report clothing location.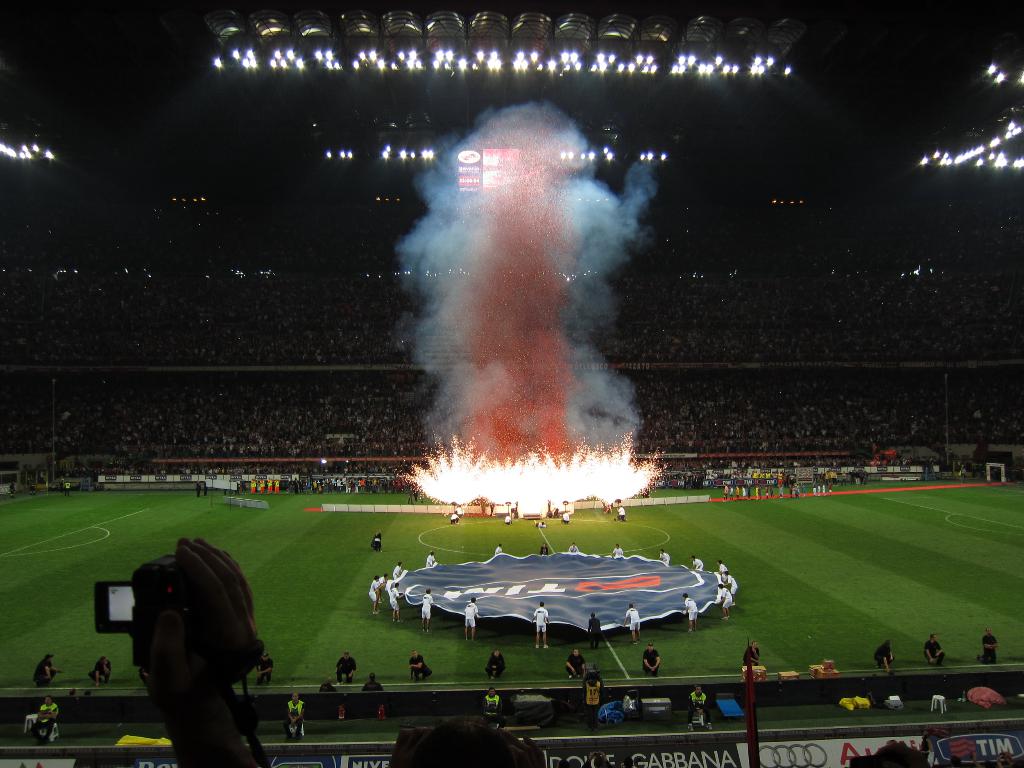
Report: left=495, top=546, right=504, bottom=557.
